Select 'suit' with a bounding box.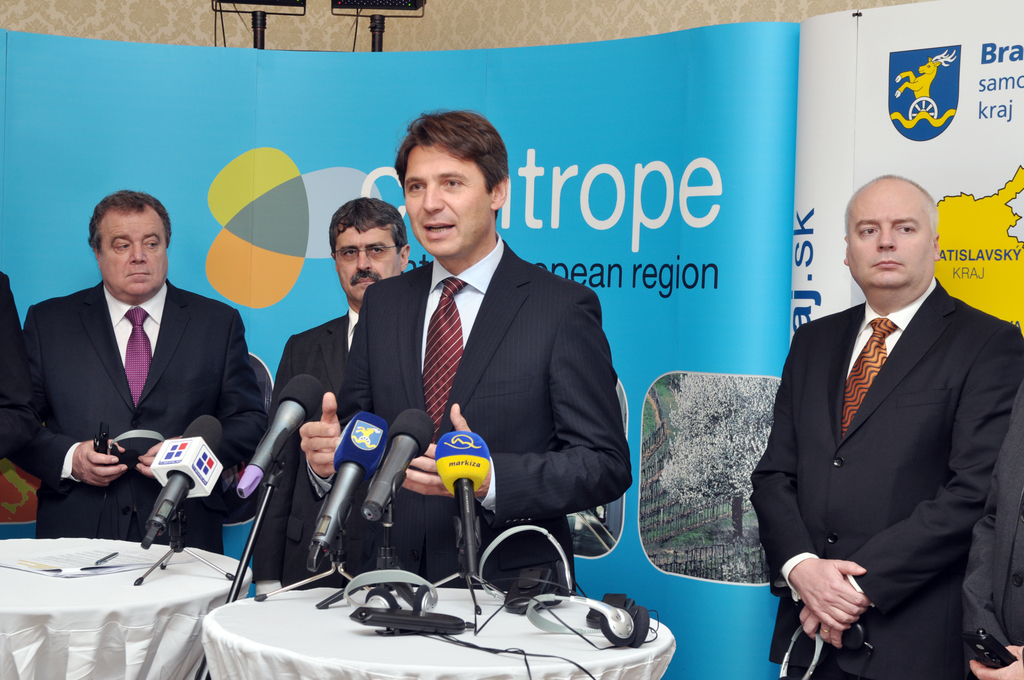
<region>961, 389, 1023, 679</region>.
